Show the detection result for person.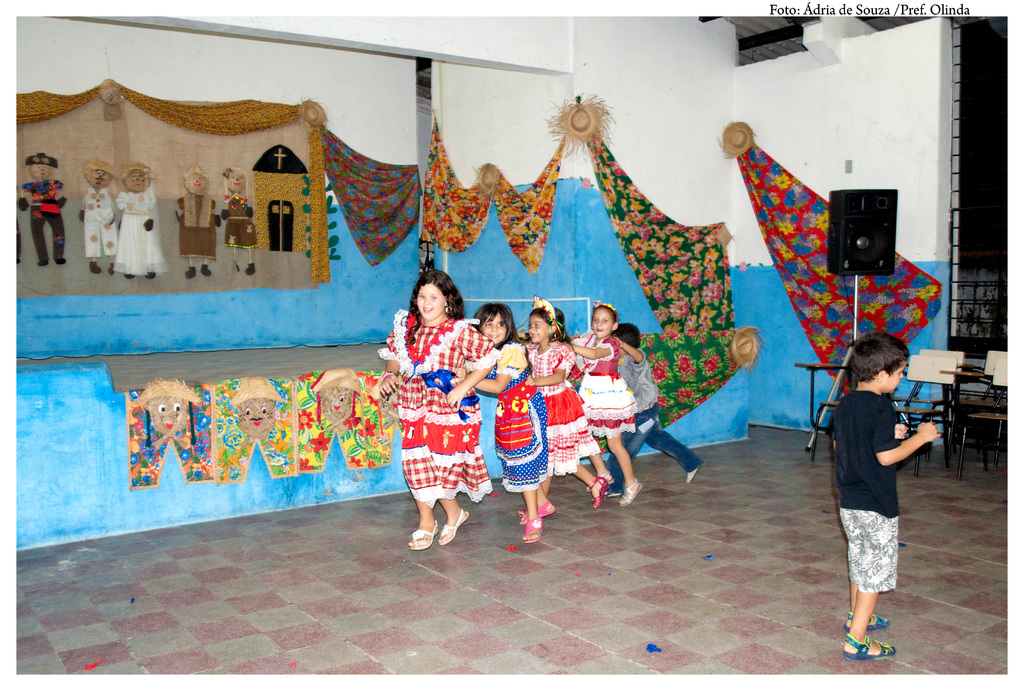
518, 306, 609, 514.
